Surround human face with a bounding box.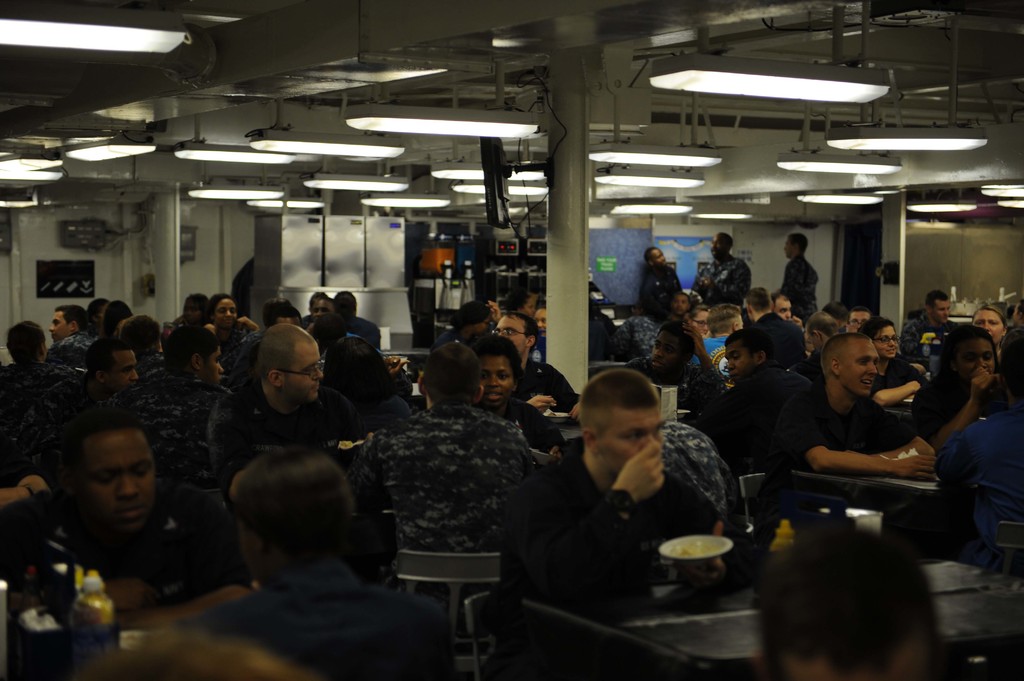
<bbox>286, 333, 332, 405</bbox>.
